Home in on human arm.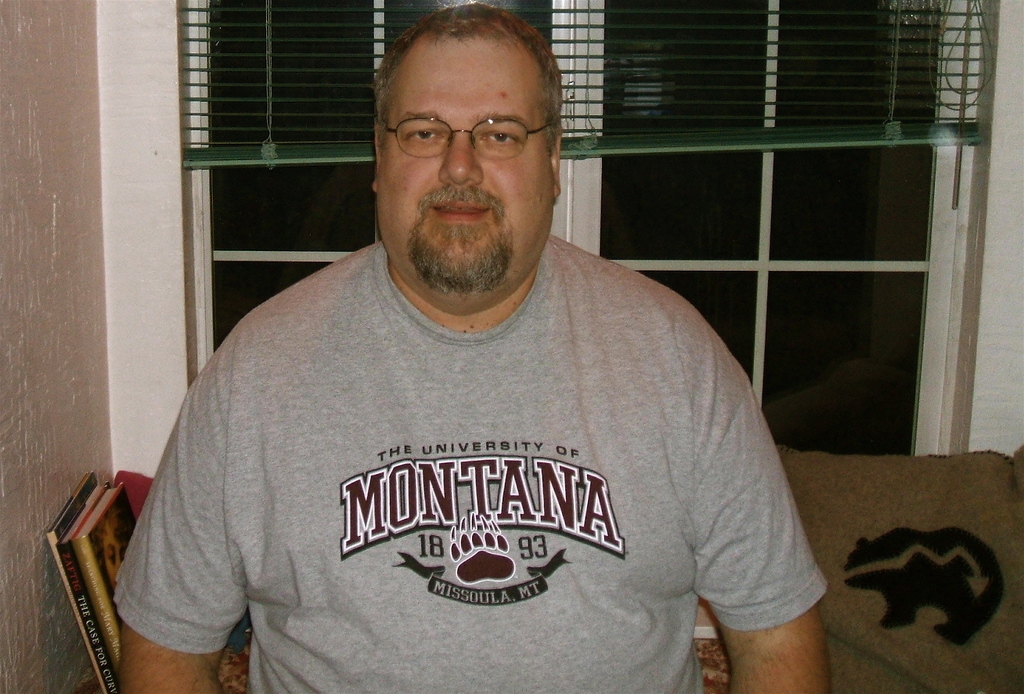
Homed in at <bbox>121, 410, 251, 693</bbox>.
